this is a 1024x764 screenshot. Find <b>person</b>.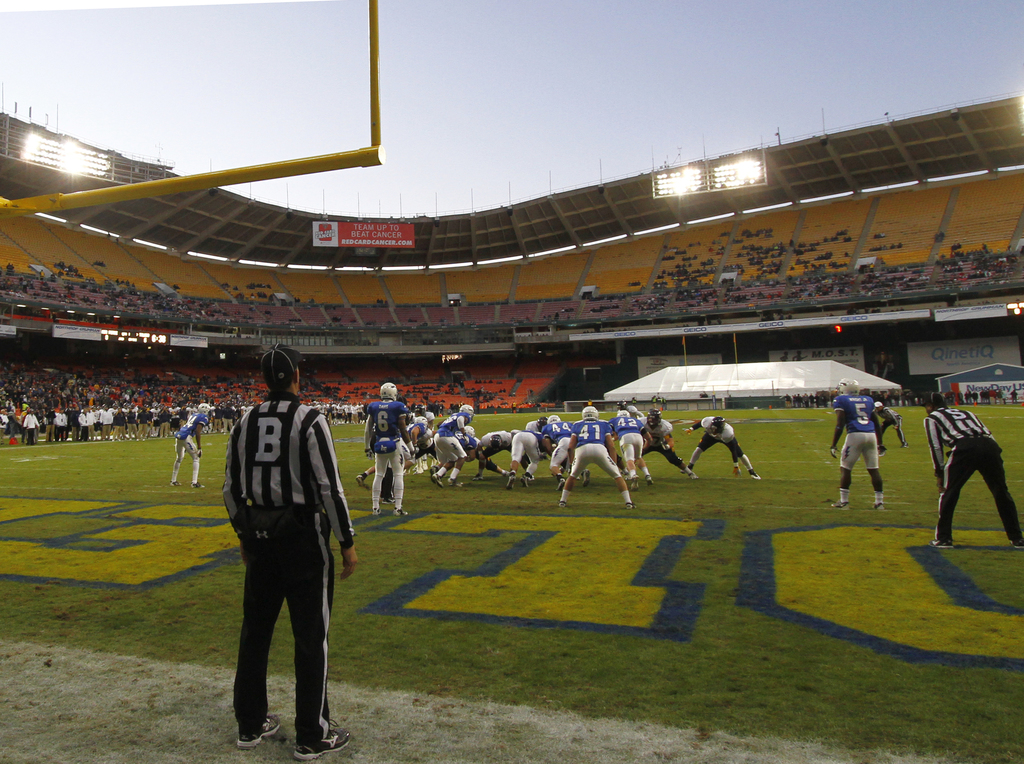
Bounding box: <region>872, 396, 905, 448</region>.
